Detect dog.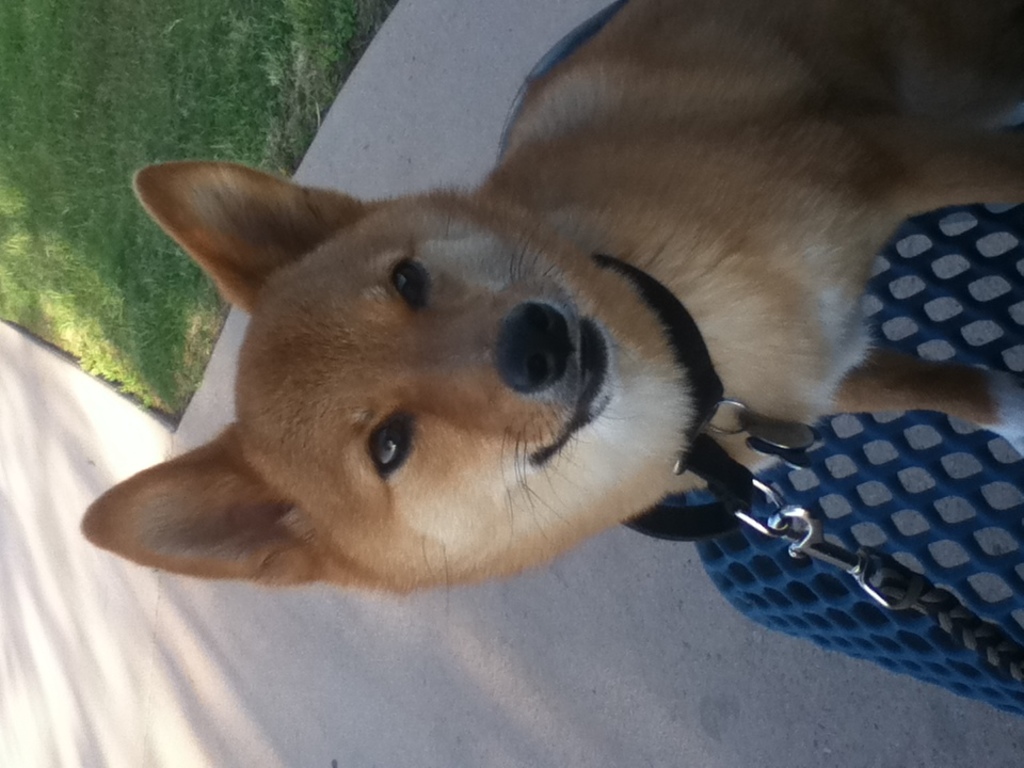
Detected at Rect(78, 0, 1023, 599).
